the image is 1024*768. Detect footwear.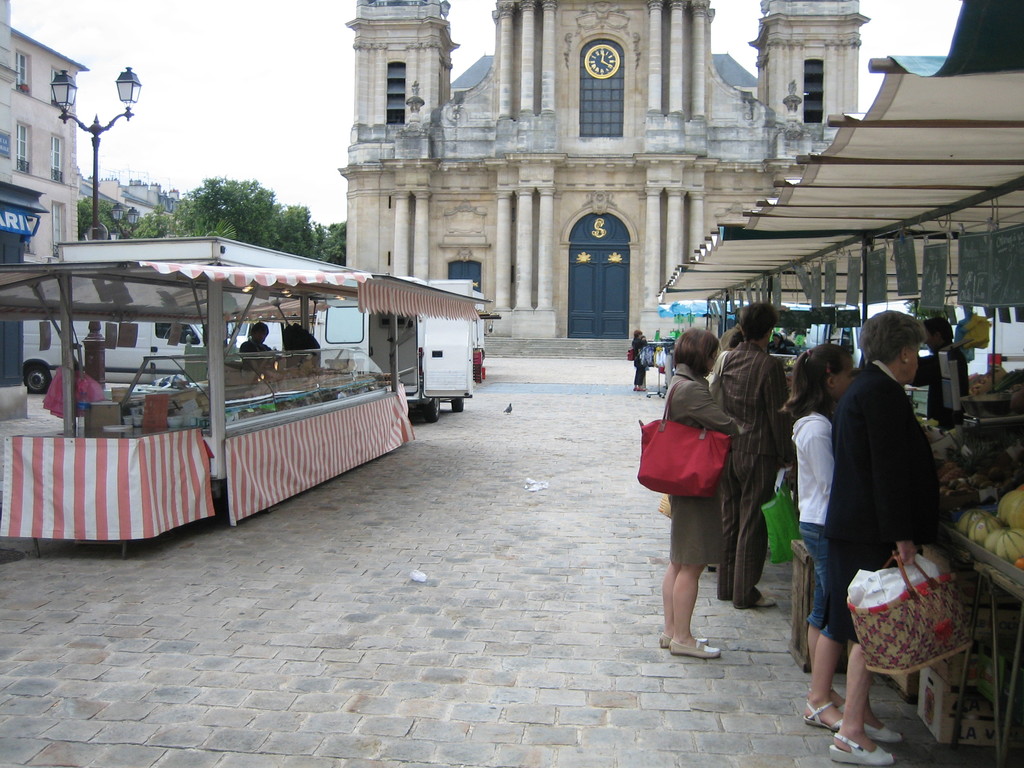
Detection: (639,388,643,391).
